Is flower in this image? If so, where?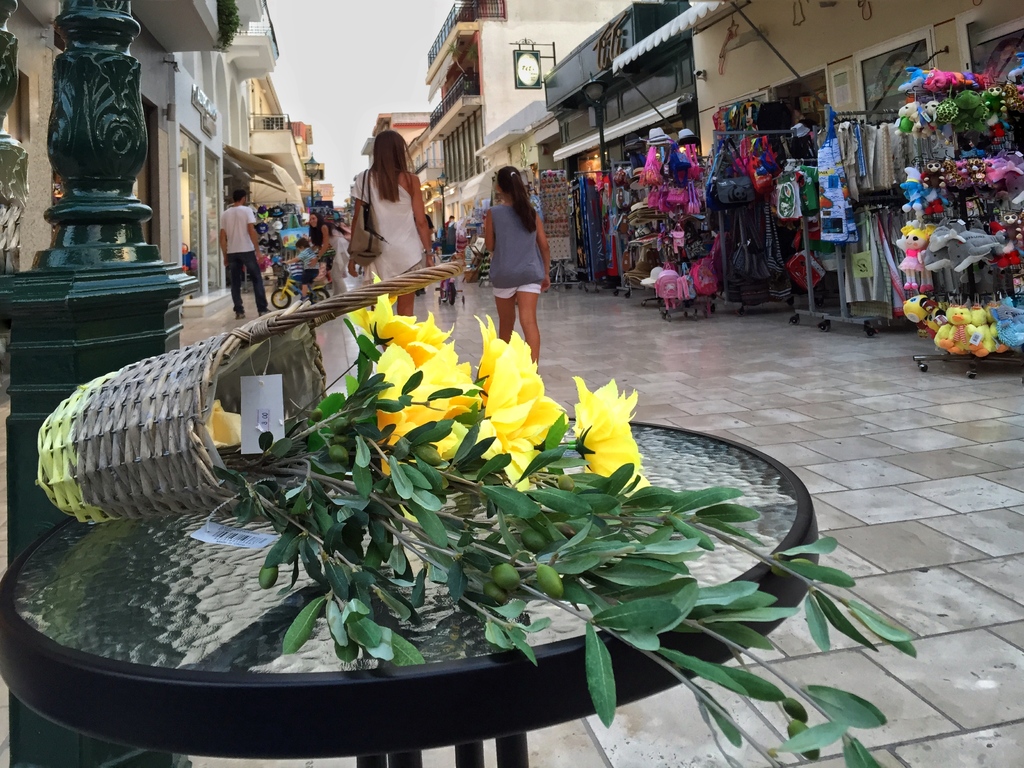
Yes, at l=545, t=383, r=647, b=482.
